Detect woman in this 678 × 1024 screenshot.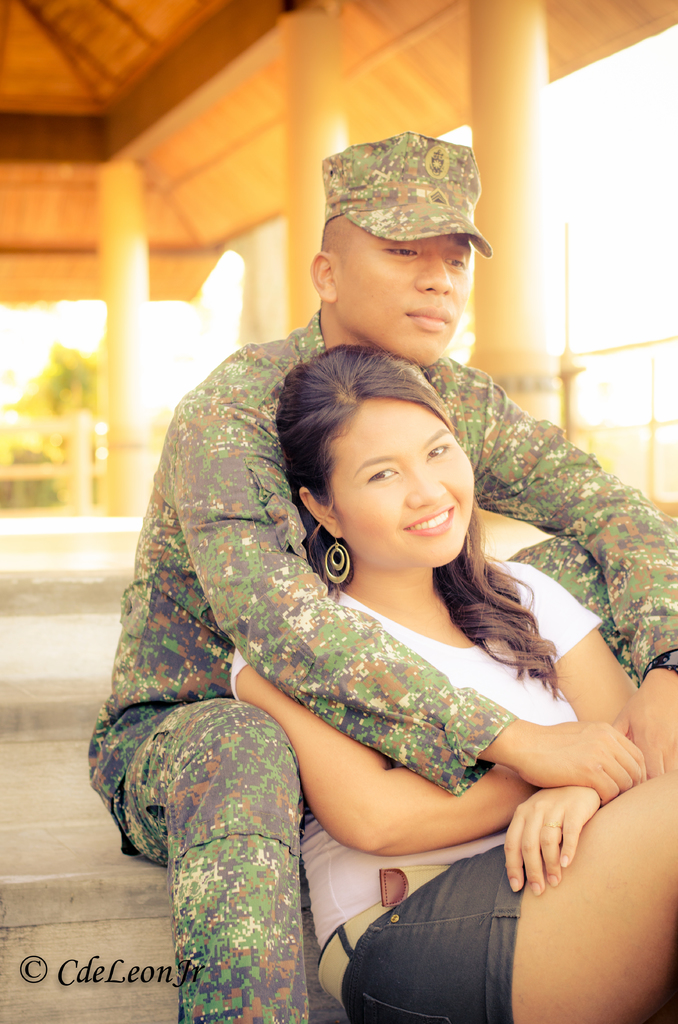
Detection: 216 345 677 1023.
